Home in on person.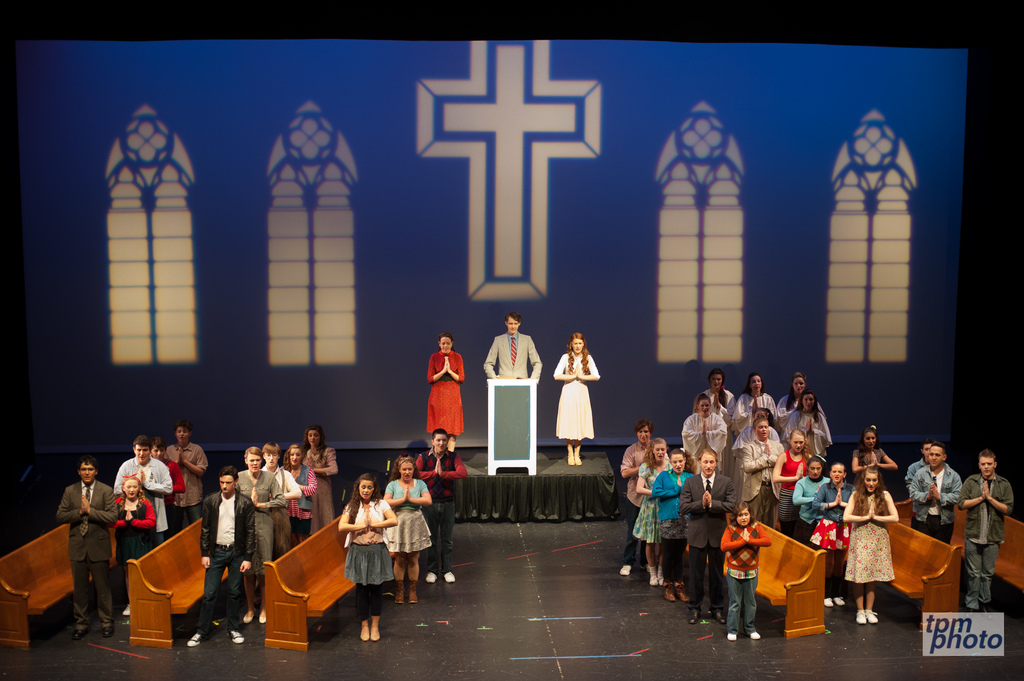
Homed in at <box>776,371,824,432</box>.
